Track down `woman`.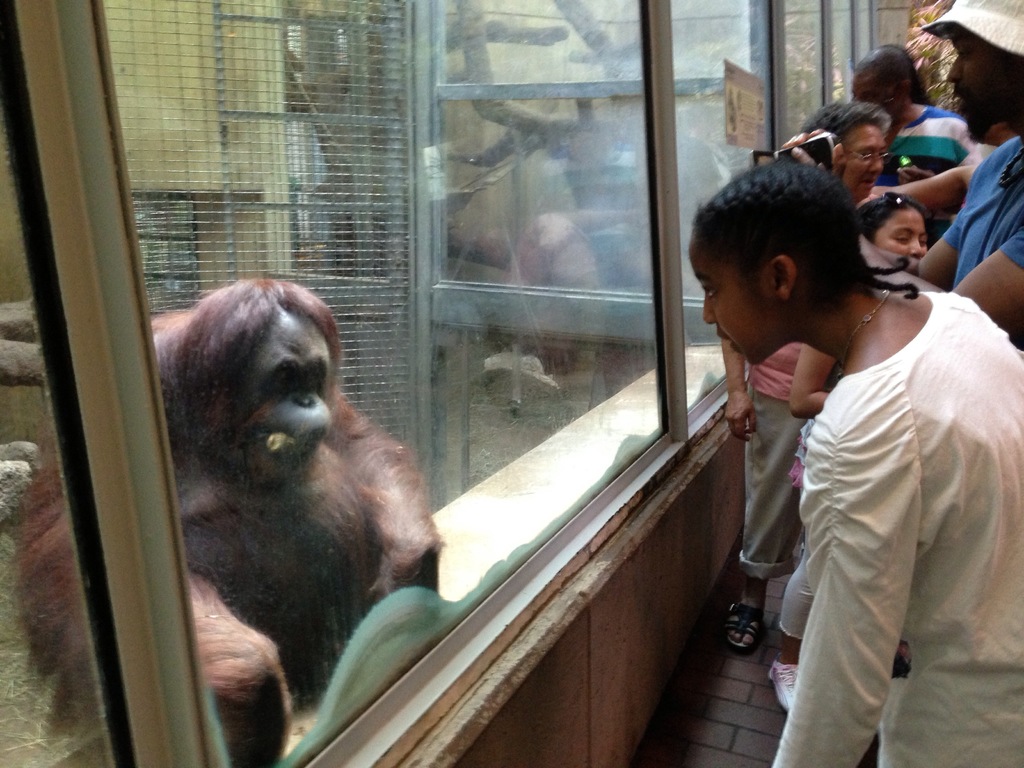
Tracked to [x1=838, y1=45, x2=973, y2=233].
